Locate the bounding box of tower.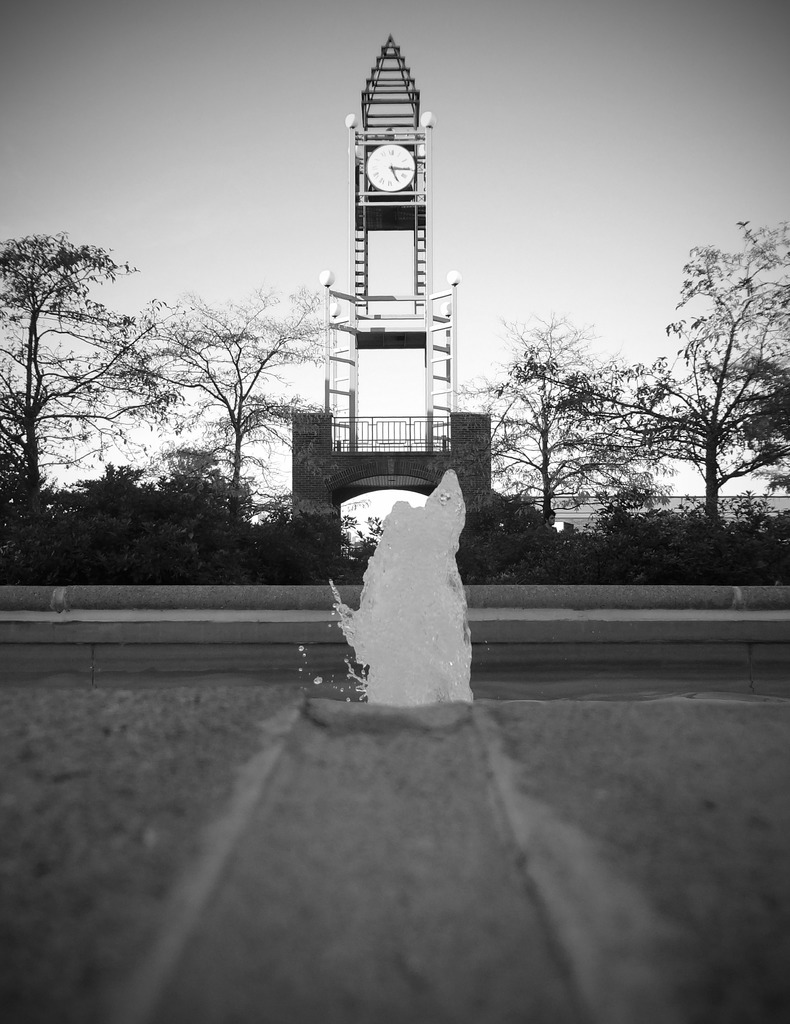
Bounding box: locate(296, 26, 479, 493).
